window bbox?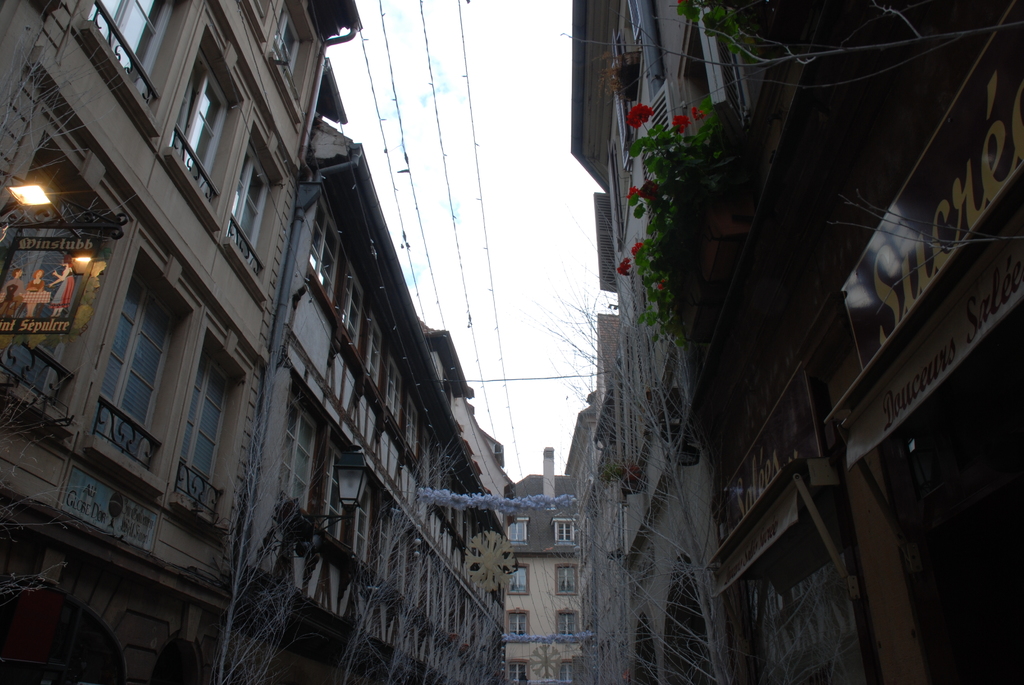
crop(548, 516, 580, 546)
